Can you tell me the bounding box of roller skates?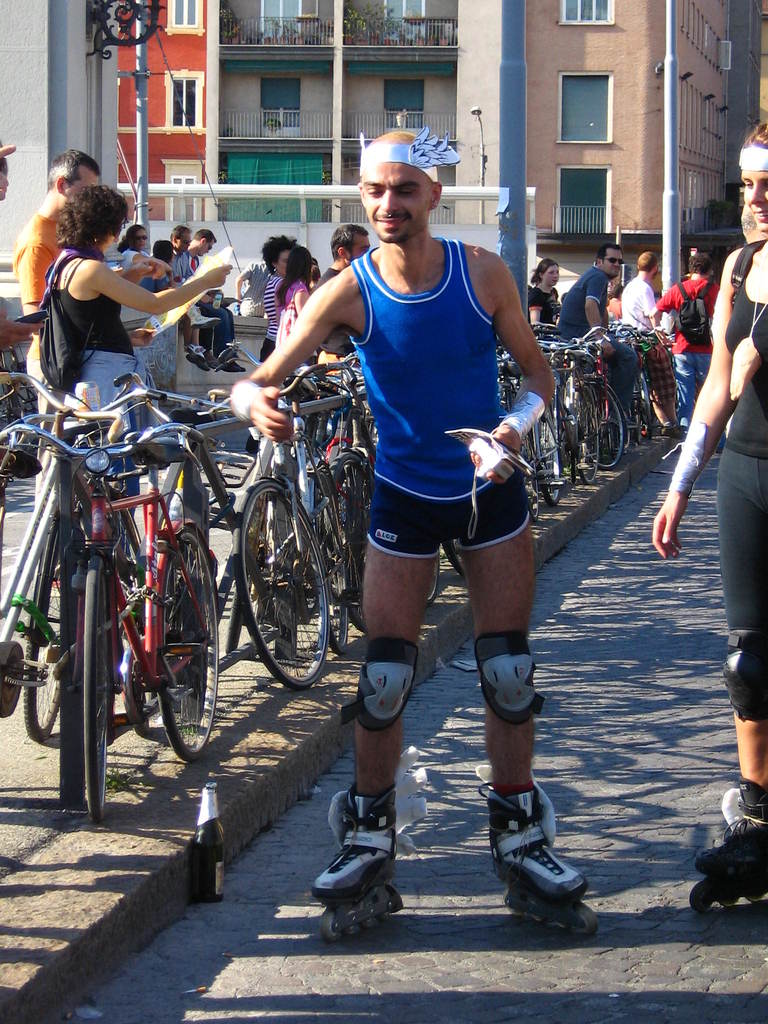
{"x1": 483, "y1": 780, "x2": 599, "y2": 940}.
